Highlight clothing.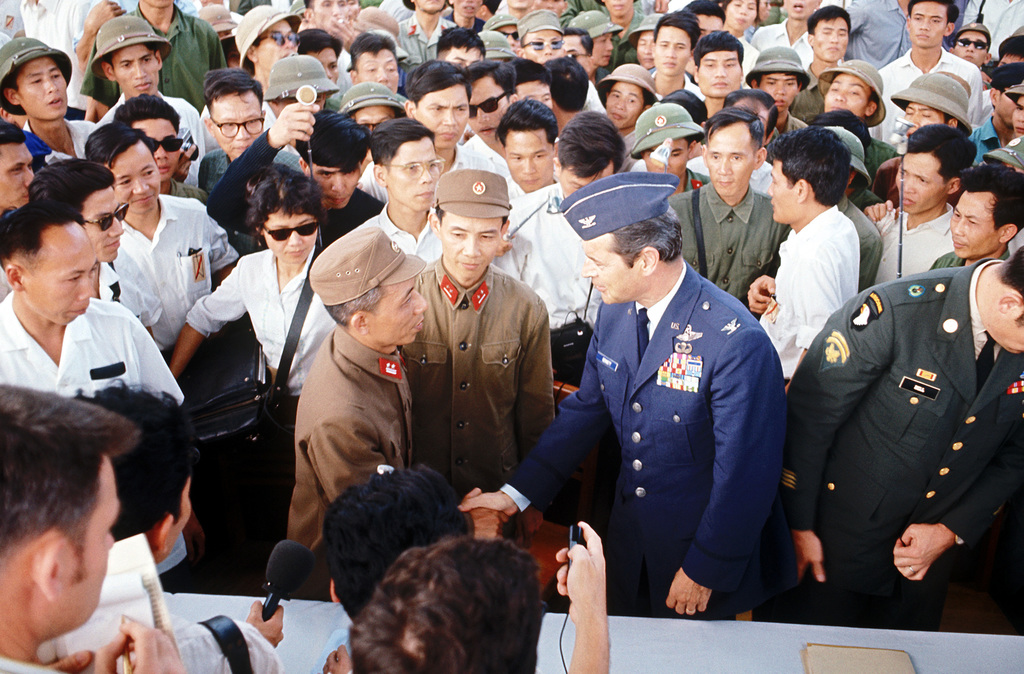
Highlighted region: x1=0 y1=289 x2=207 y2=580.
